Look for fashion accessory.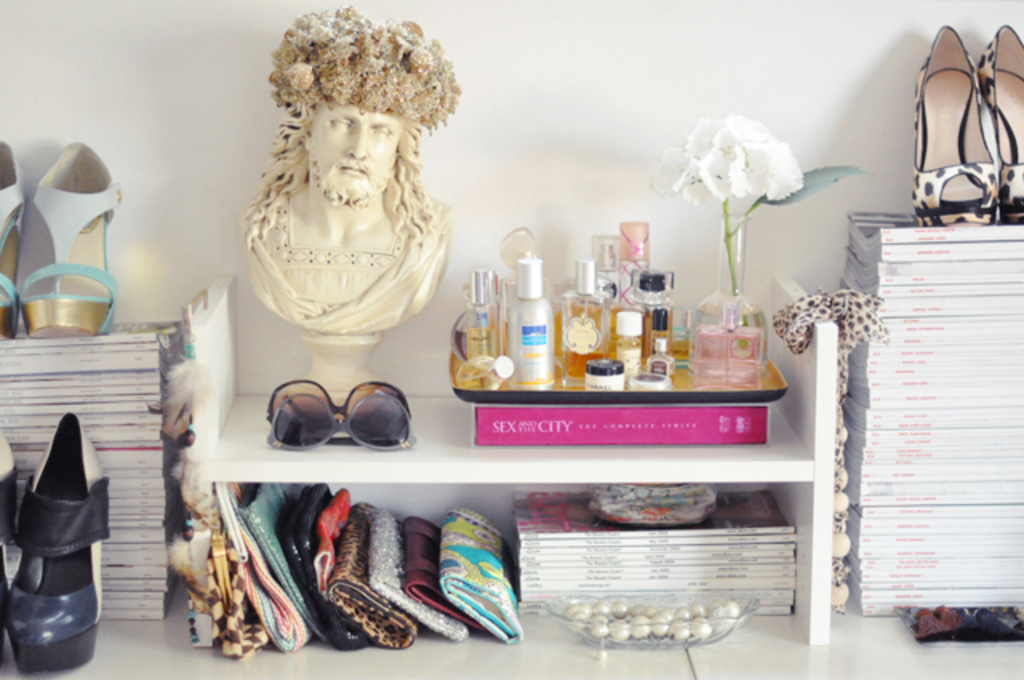
Found: box=[910, 27, 1002, 230].
